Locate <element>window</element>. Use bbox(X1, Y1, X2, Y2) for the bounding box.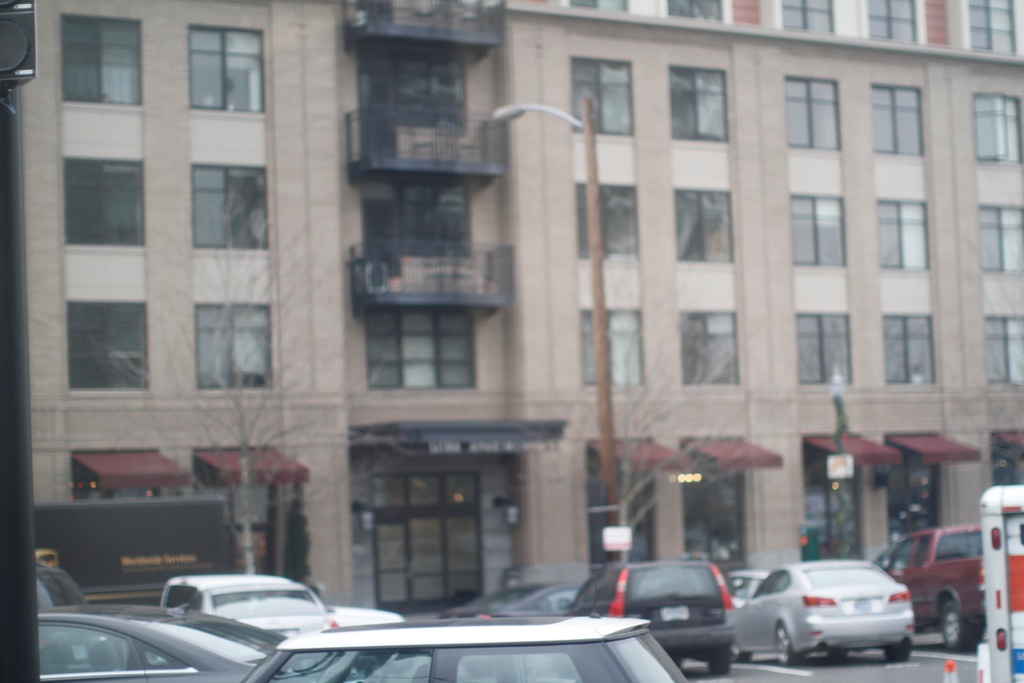
bbox(260, 651, 433, 682).
